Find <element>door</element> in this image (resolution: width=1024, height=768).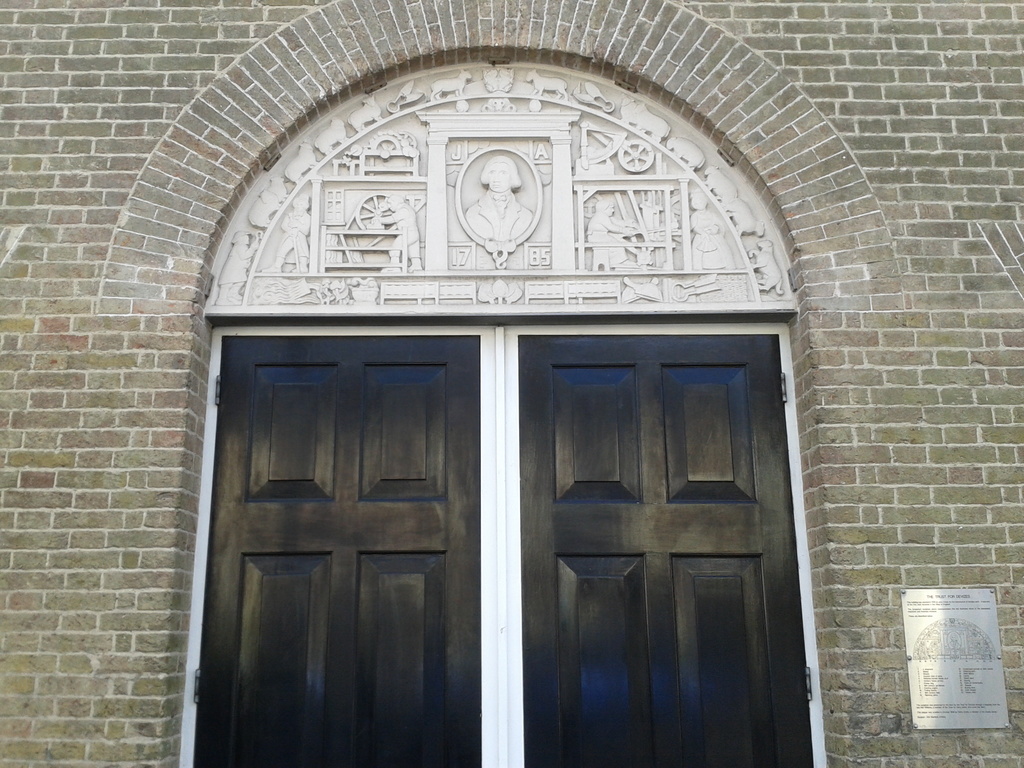
crop(505, 321, 789, 742).
